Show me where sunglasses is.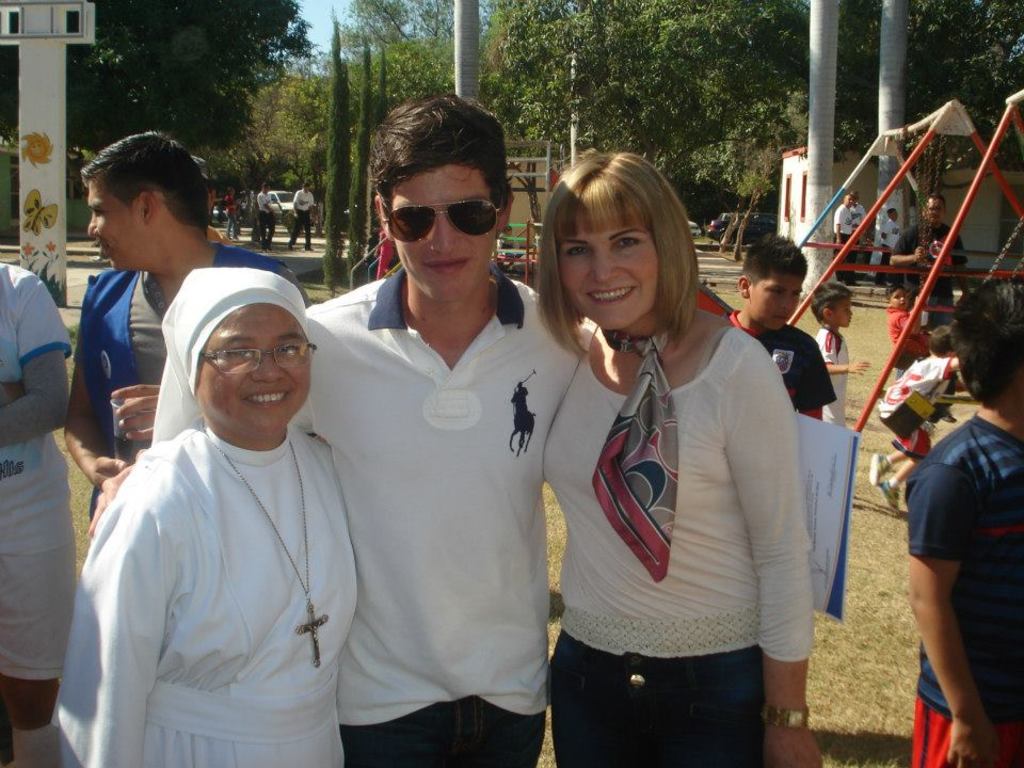
sunglasses is at [x1=380, y1=196, x2=500, y2=243].
